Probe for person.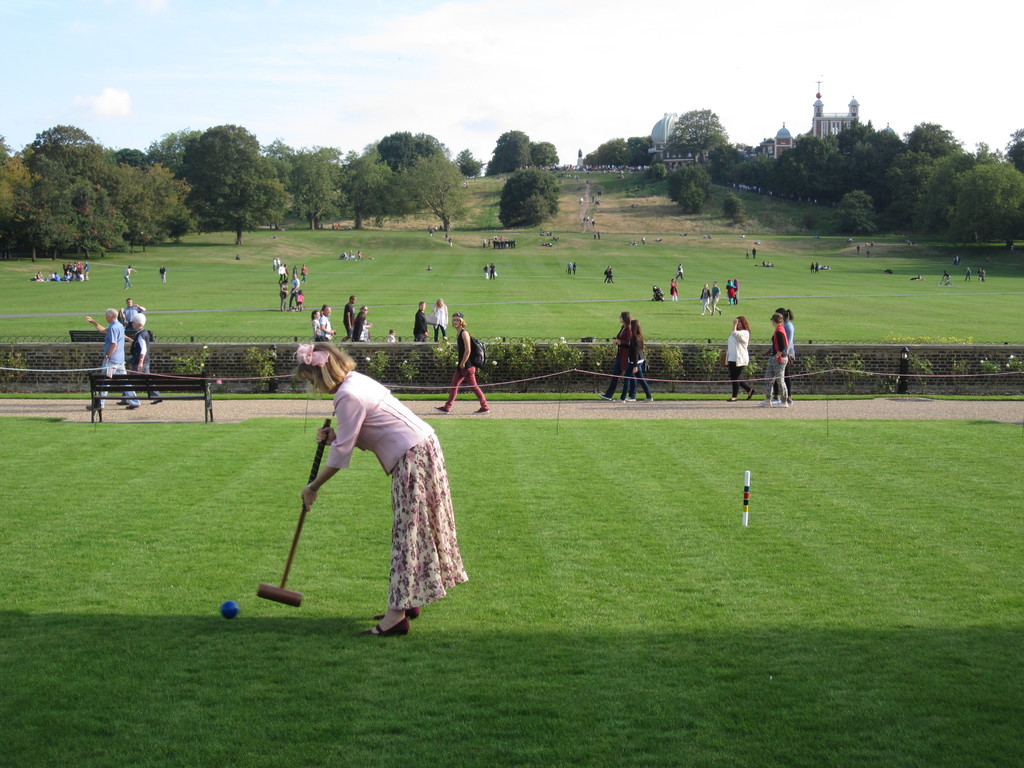
Probe result: detection(977, 269, 983, 280).
